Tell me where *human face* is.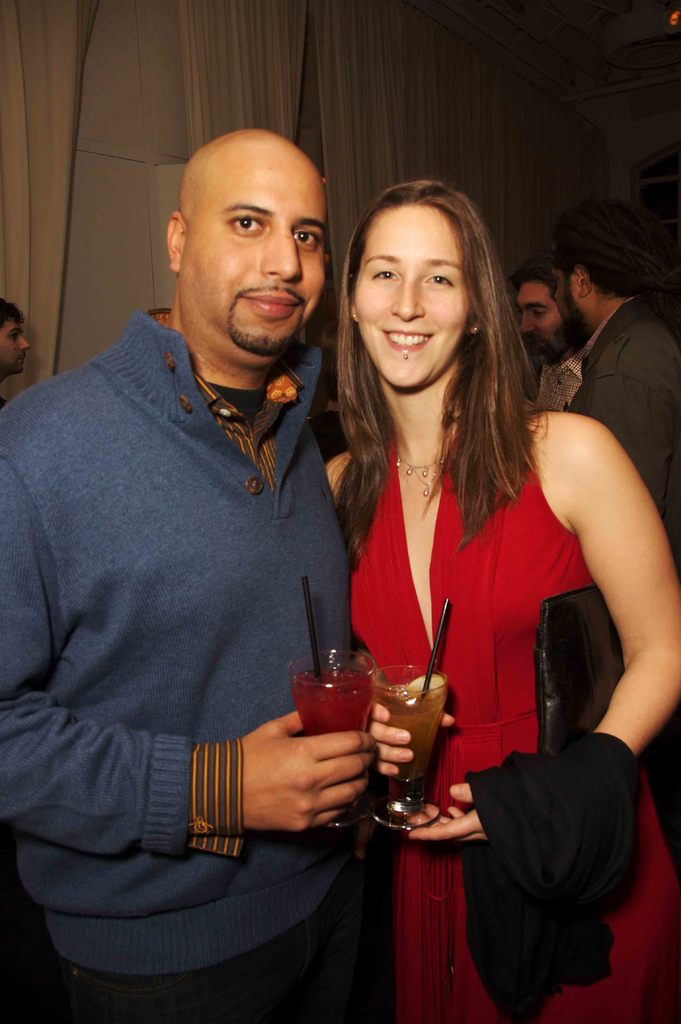
*human face* is at 0:310:28:376.
